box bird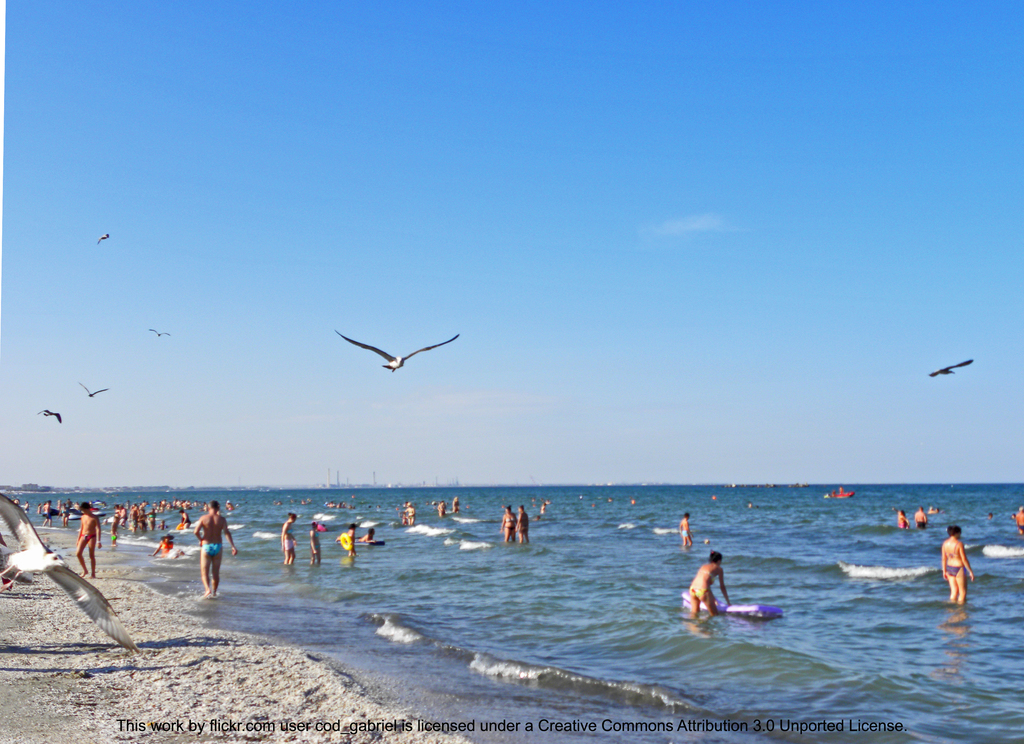
crop(0, 483, 143, 661)
